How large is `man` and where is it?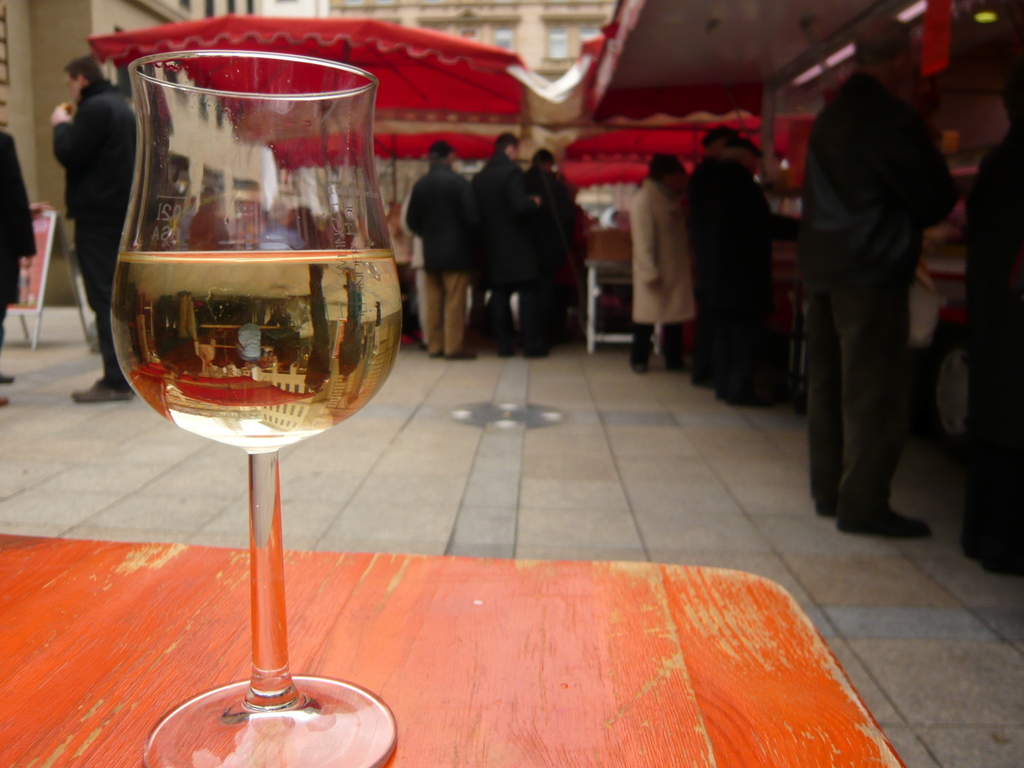
Bounding box: region(682, 120, 794, 400).
